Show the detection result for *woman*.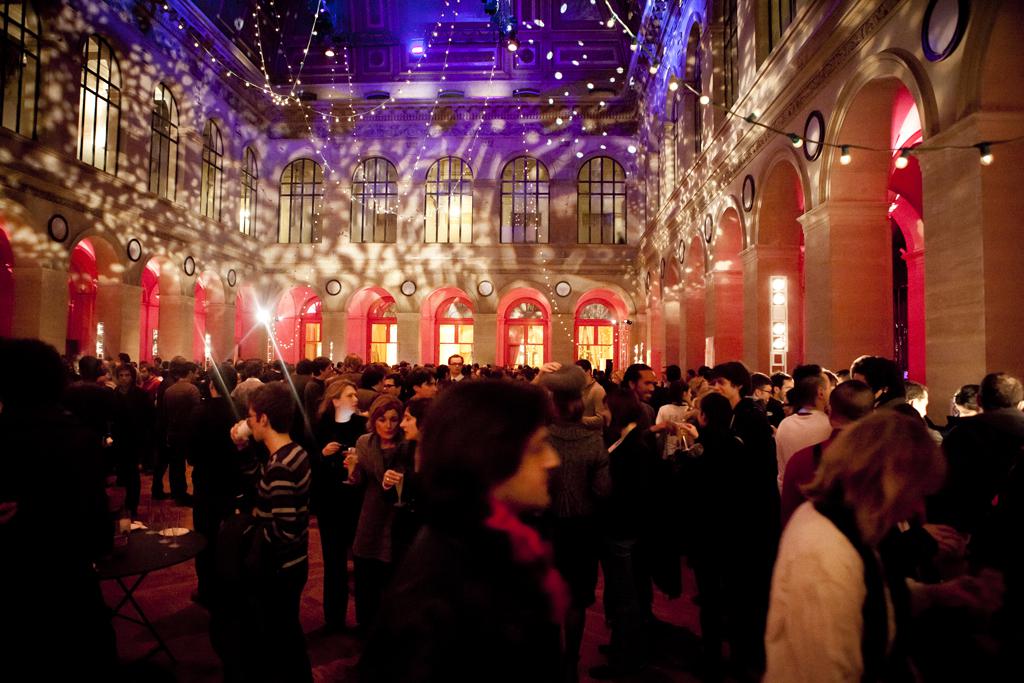
box(745, 368, 949, 678).
